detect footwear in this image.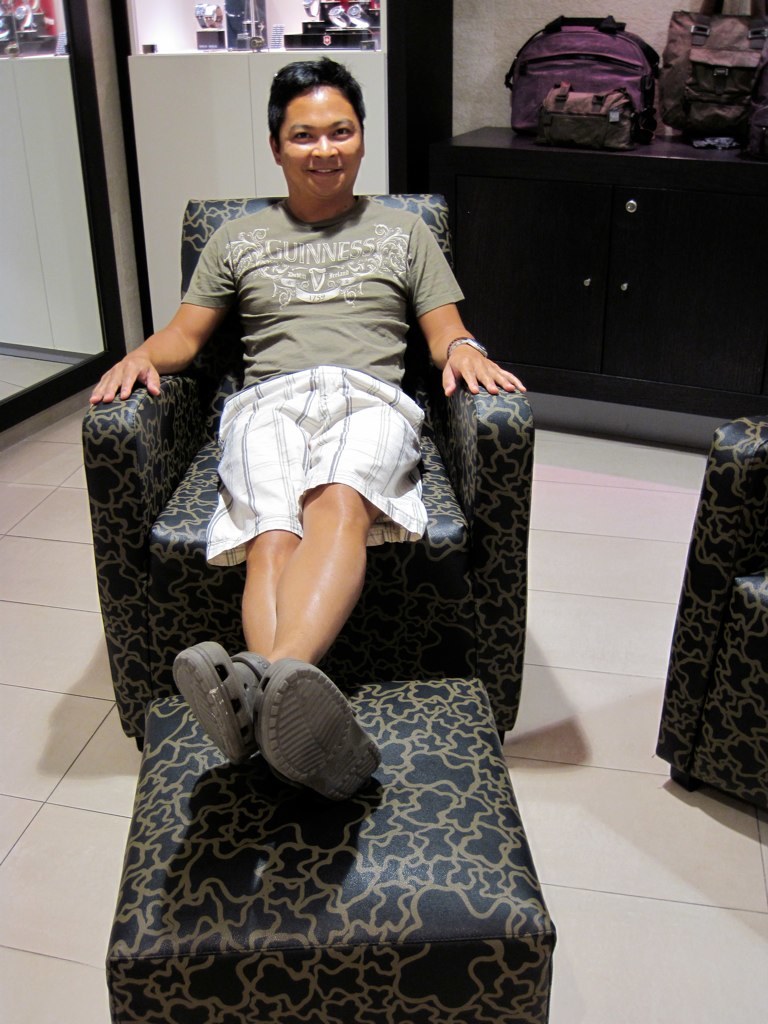
Detection: pyautogui.locateOnScreen(220, 660, 373, 828).
